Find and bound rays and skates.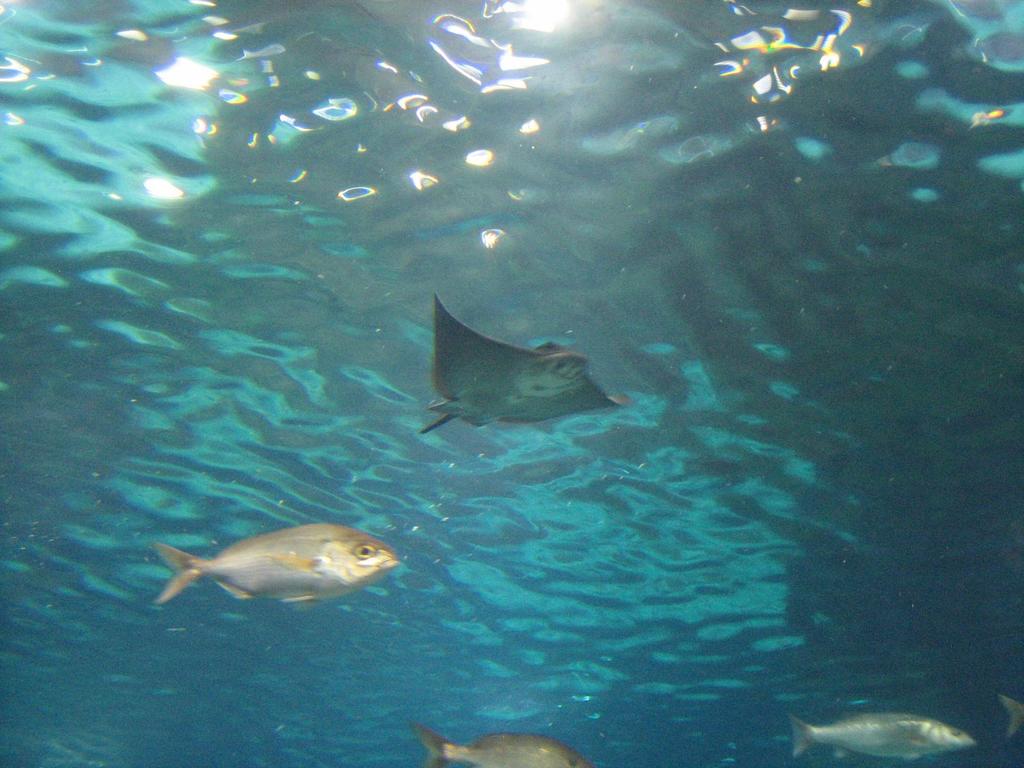
Bound: [397,291,625,442].
